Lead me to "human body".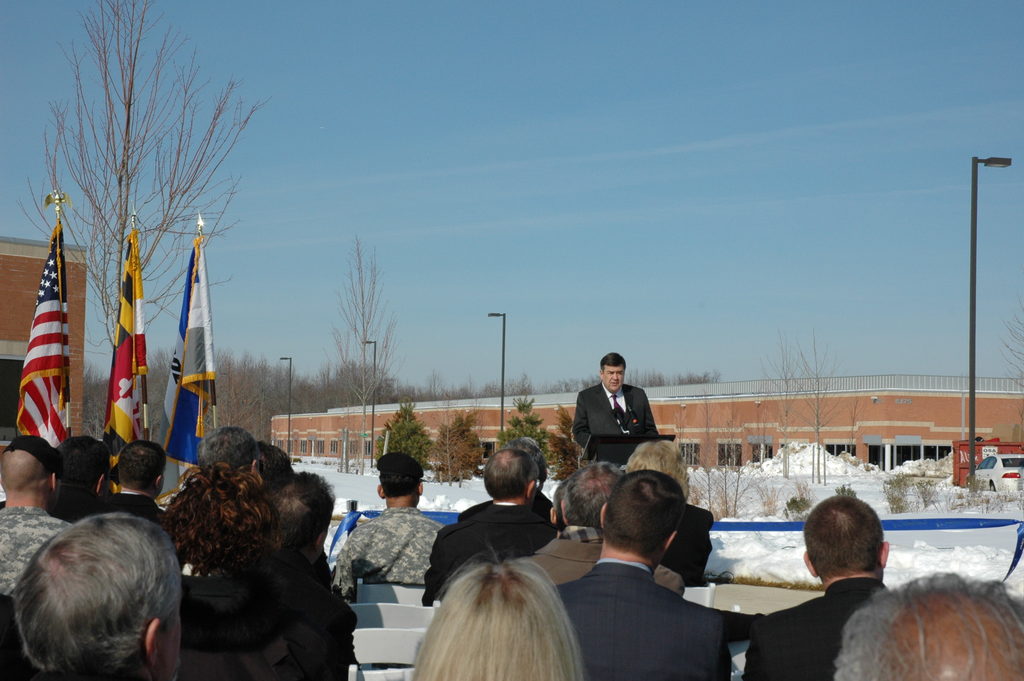
Lead to left=1, top=502, right=189, bottom=680.
